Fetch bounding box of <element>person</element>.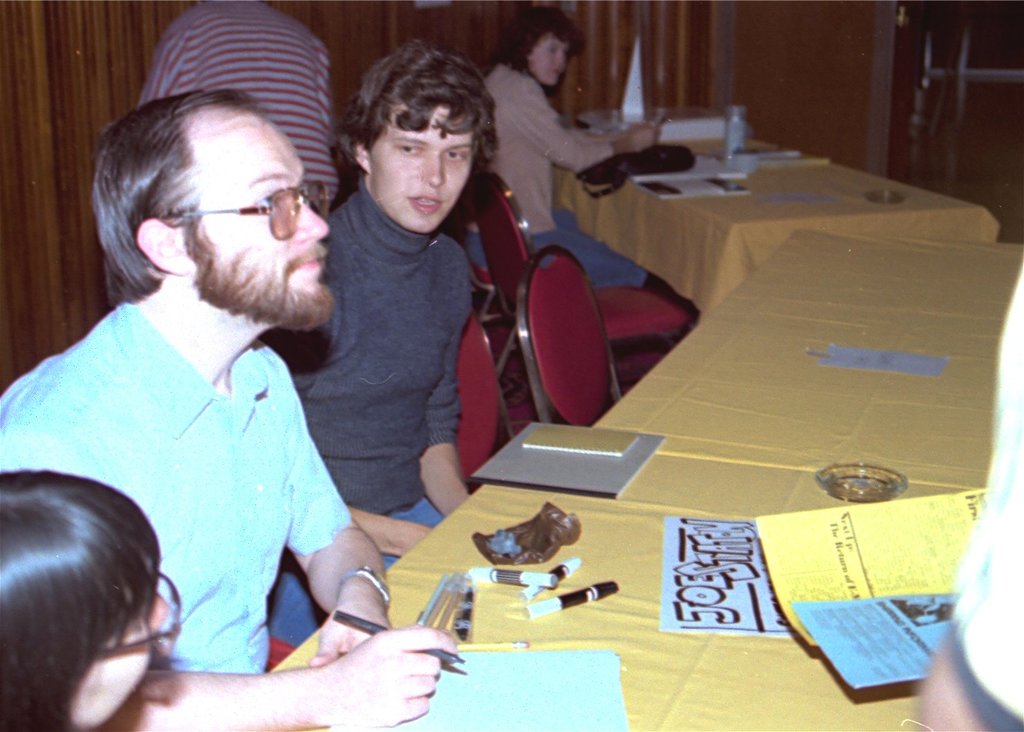
Bbox: {"left": 27, "top": 58, "right": 396, "bottom": 730}.
